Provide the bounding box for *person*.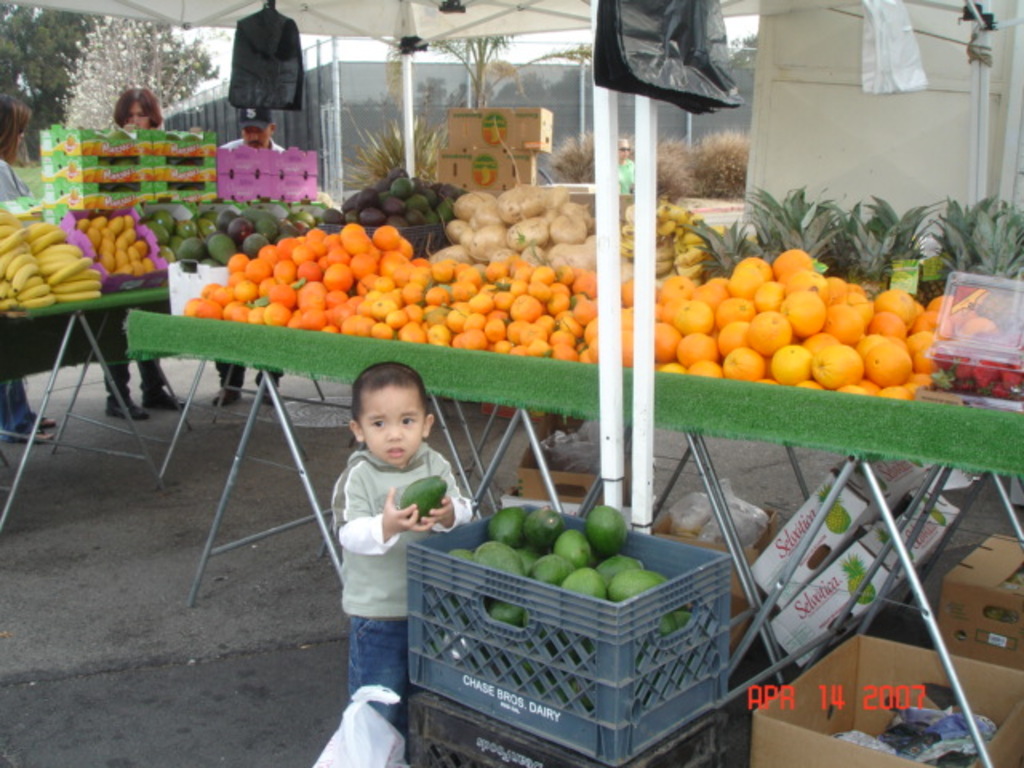
(x1=0, y1=91, x2=61, y2=450).
